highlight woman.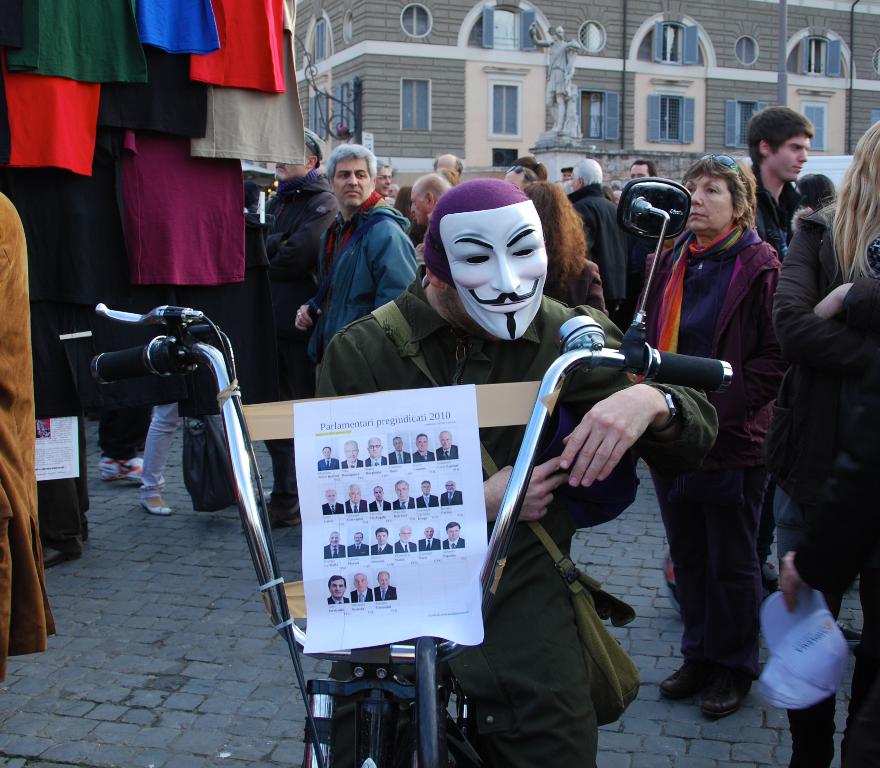
Highlighted region: locate(521, 182, 611, 319).
